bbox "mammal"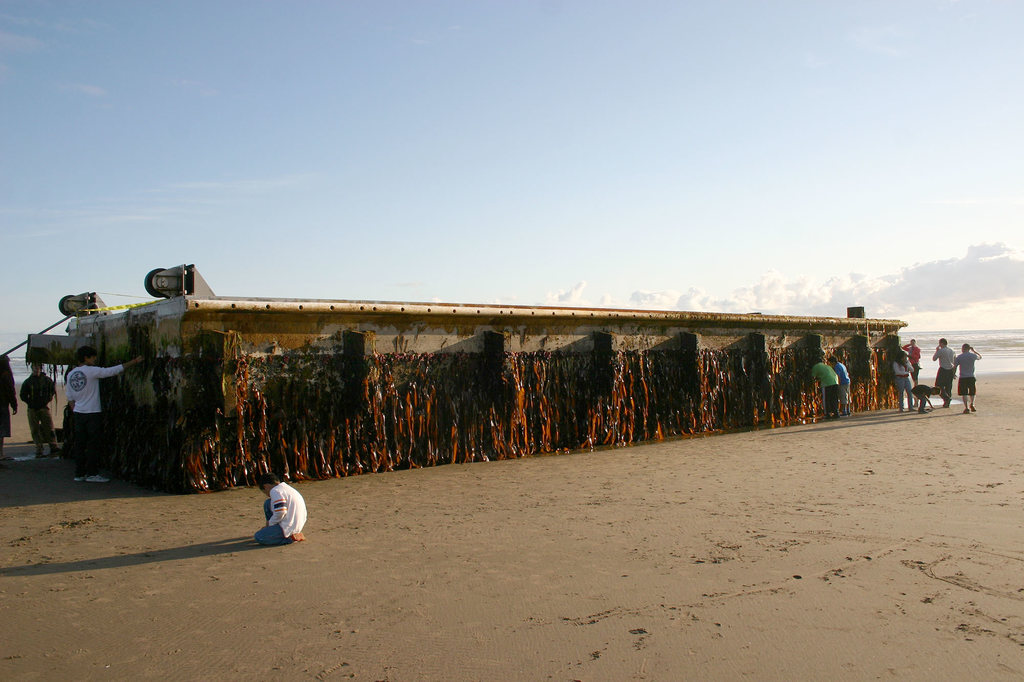
<box>806,356,841,423</box>
